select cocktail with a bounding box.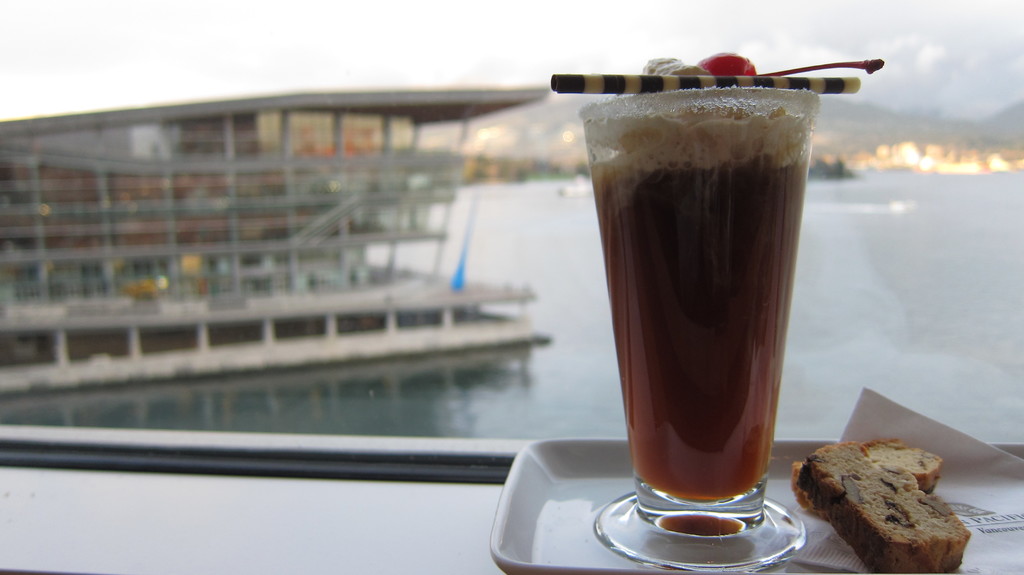
bbox=[550, 49, 883, 562].
